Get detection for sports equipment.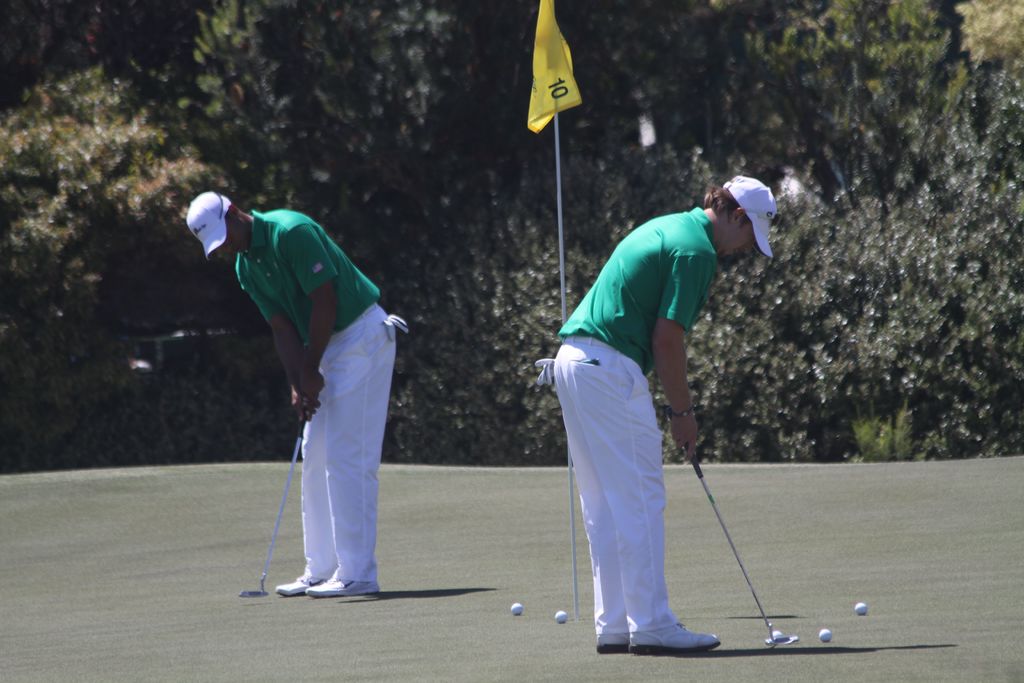
Detection: select_region(508, 602, 522, 616).
